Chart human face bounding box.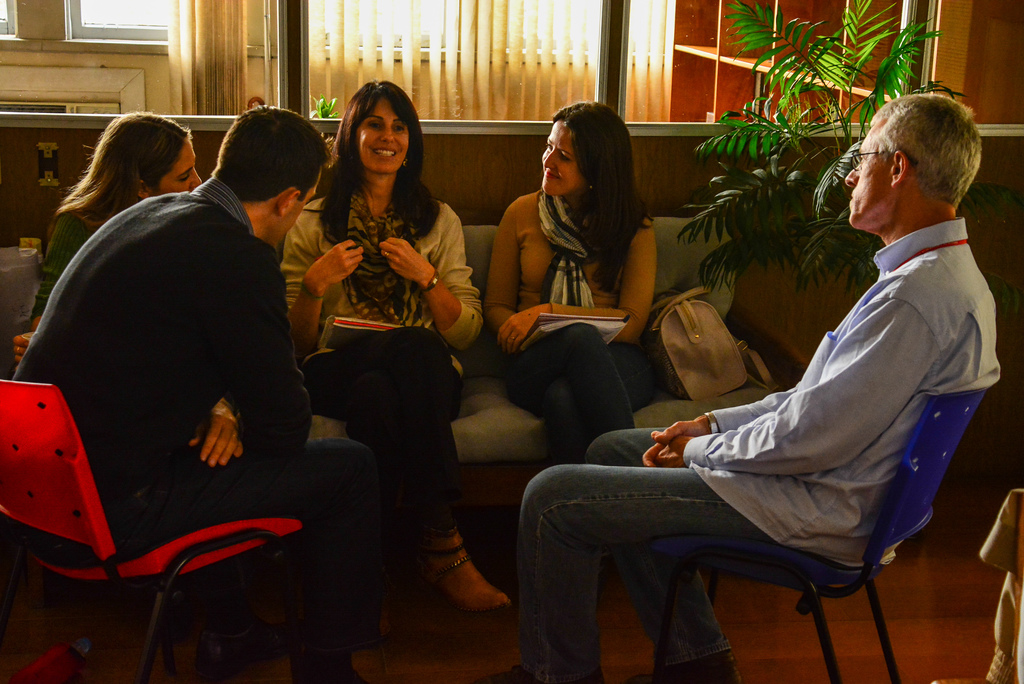
Charted: detection(543, 118, 583, 199).
